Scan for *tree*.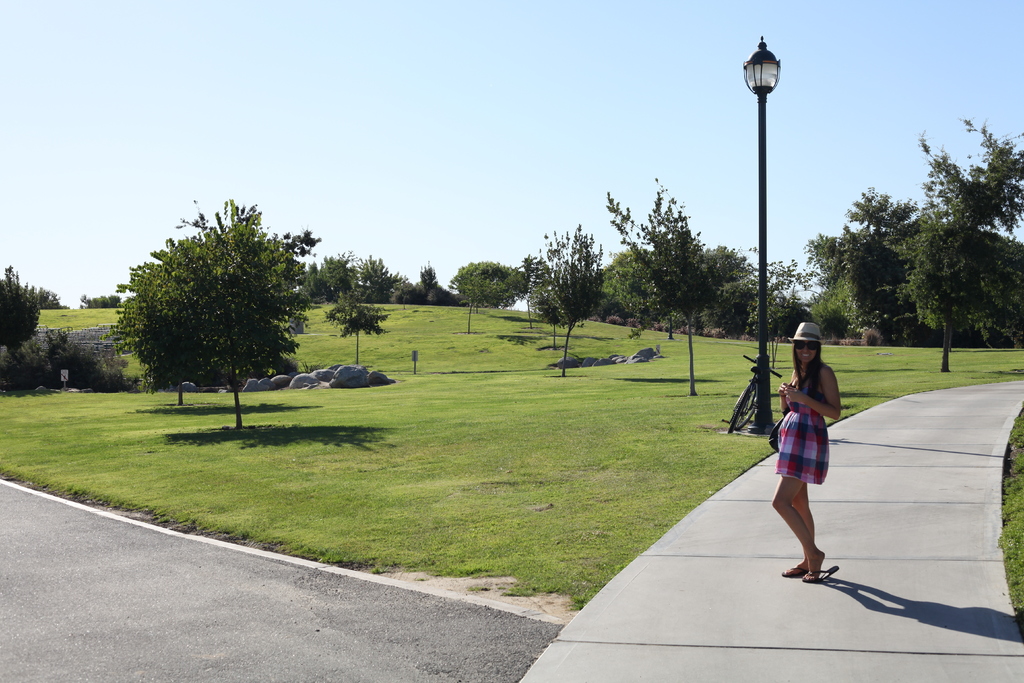
Scan result: bbox(0, 241, 120, 411).
